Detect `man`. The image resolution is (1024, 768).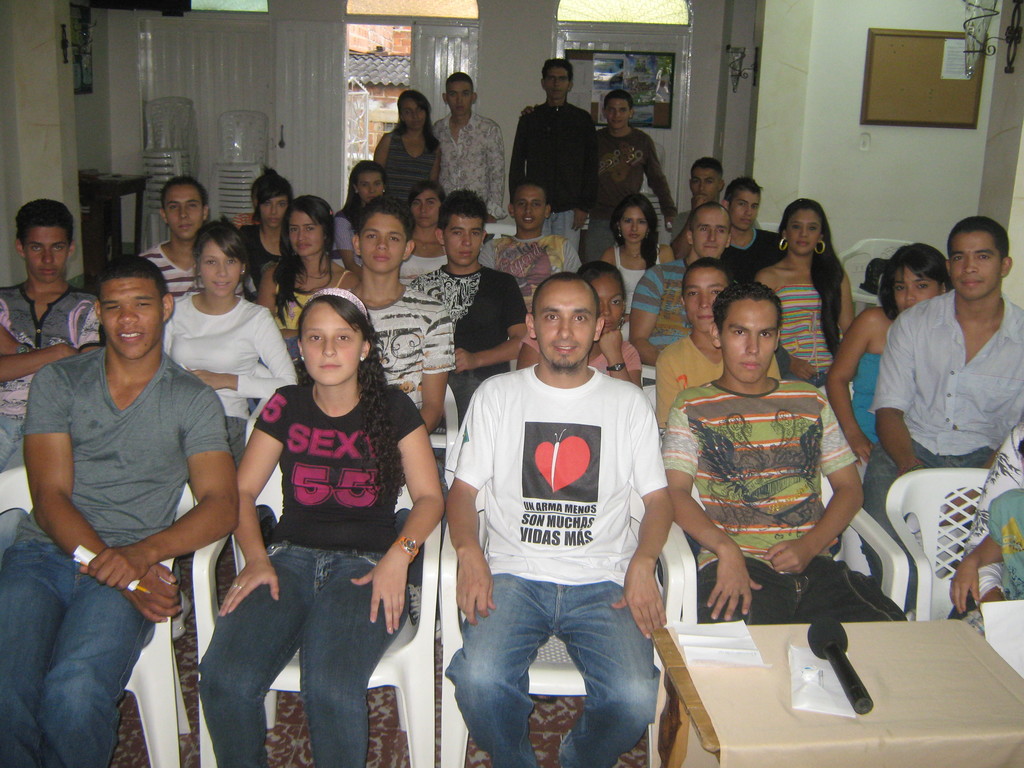
139:177:212:298.
